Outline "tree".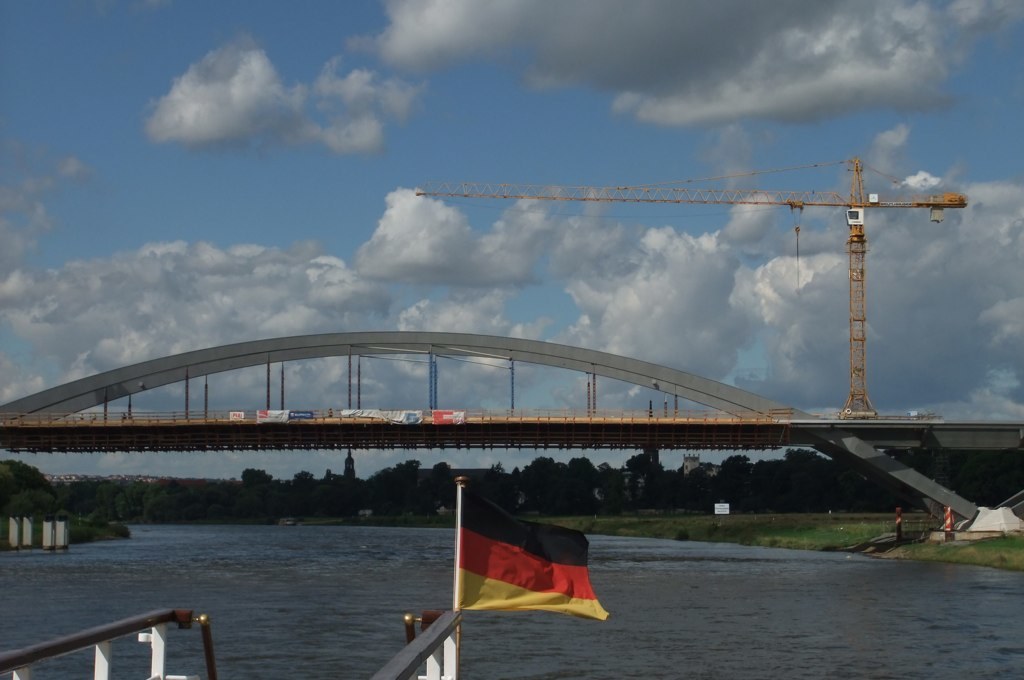
Outline: <region>690, 441, 920, 516</region>.
